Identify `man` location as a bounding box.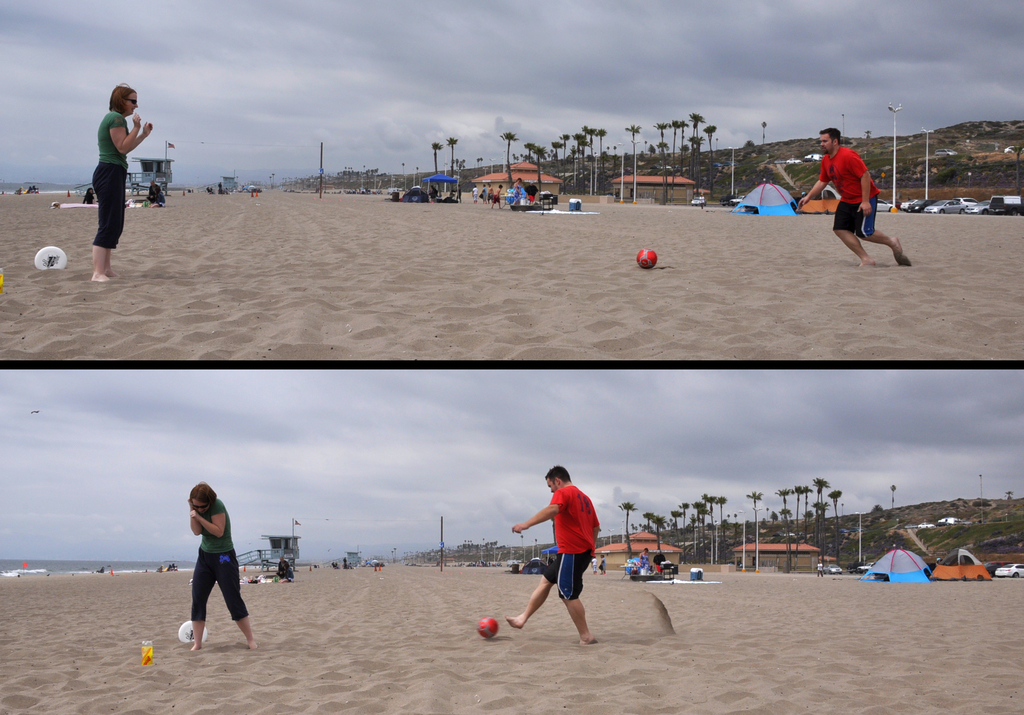
<box>590,556,598,574</box>.
